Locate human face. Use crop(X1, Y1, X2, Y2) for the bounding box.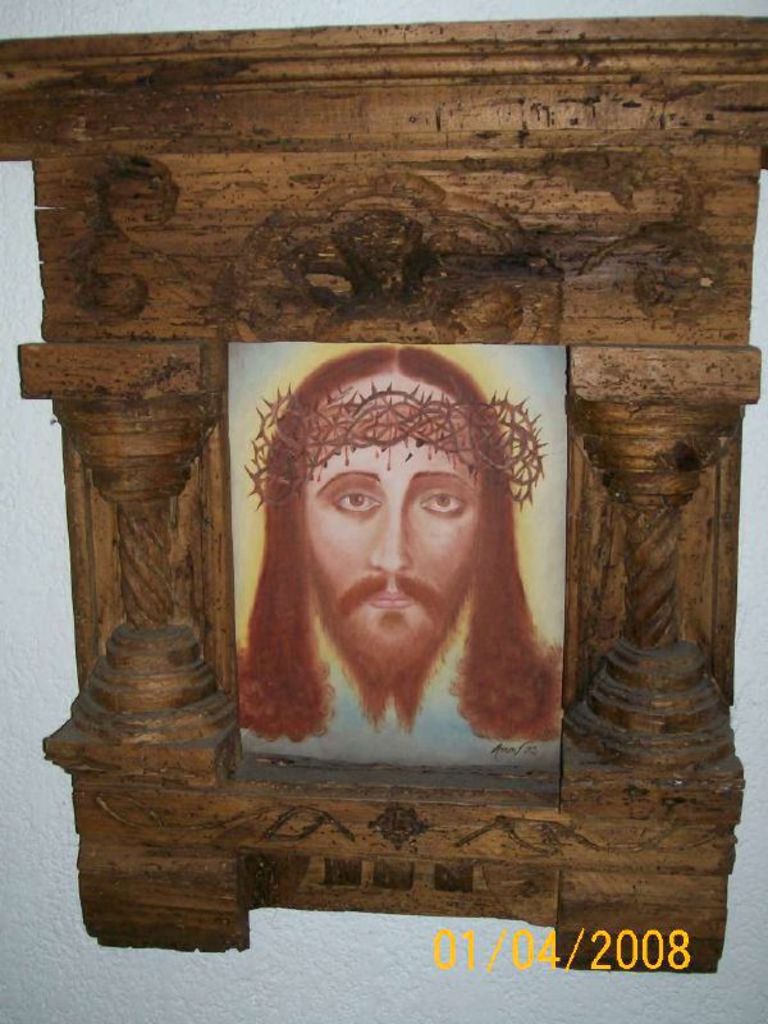
crop(284, 362, 490, 730).
